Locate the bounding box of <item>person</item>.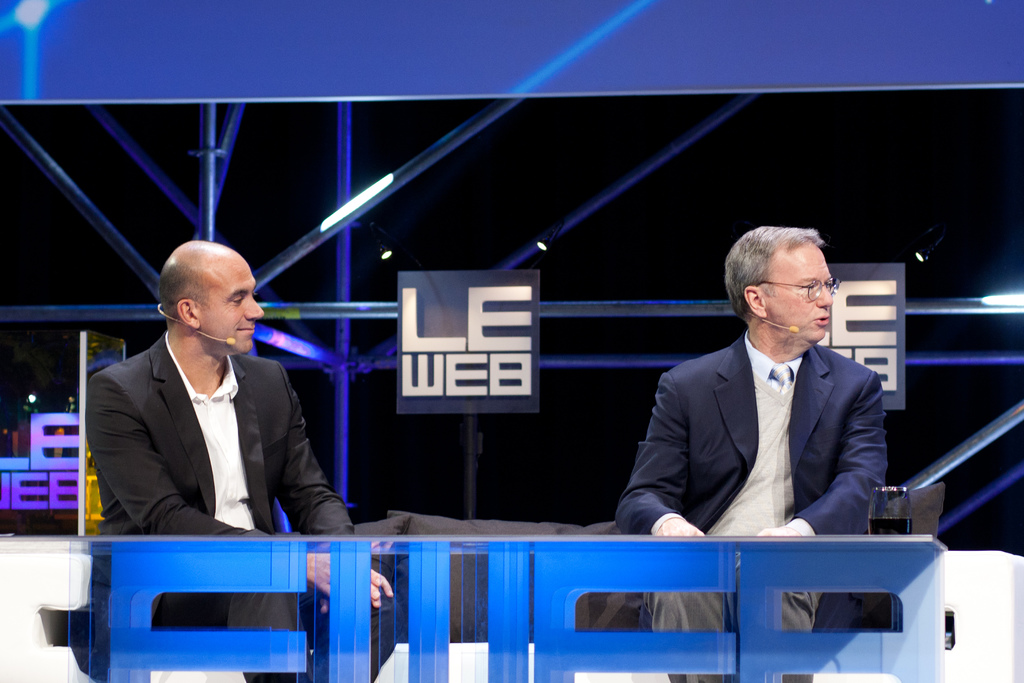
Bounding box: [left=618, top=222, right=890, bottom=682].
